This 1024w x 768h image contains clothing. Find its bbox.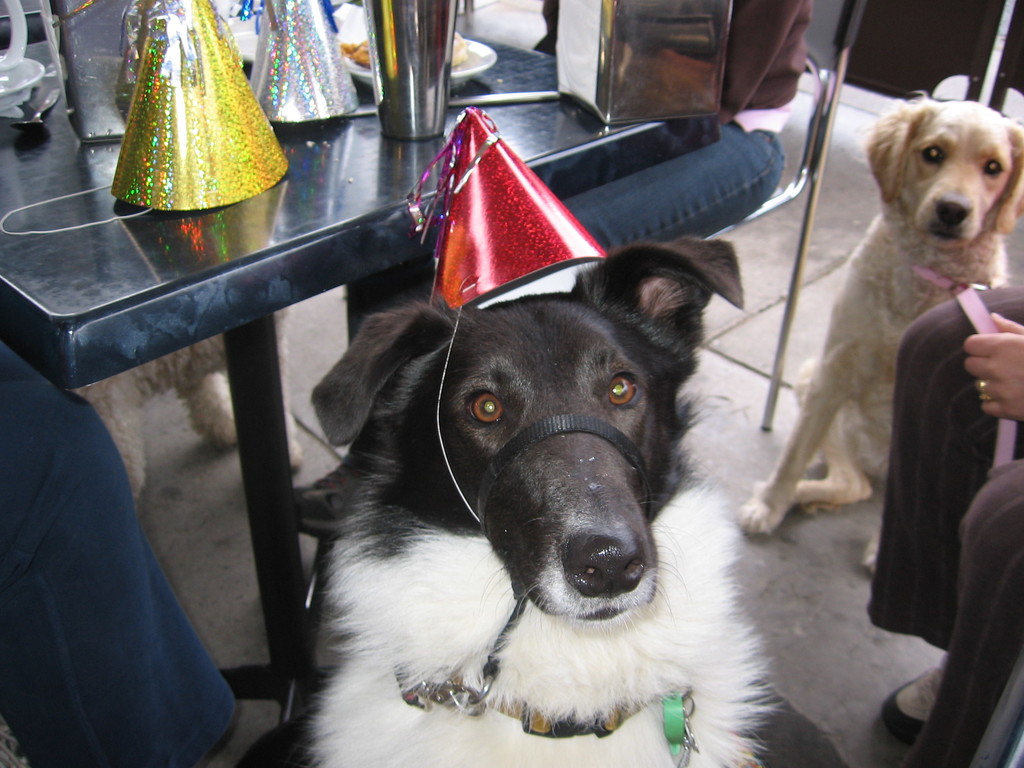
[866, 281, 1023, 767].
